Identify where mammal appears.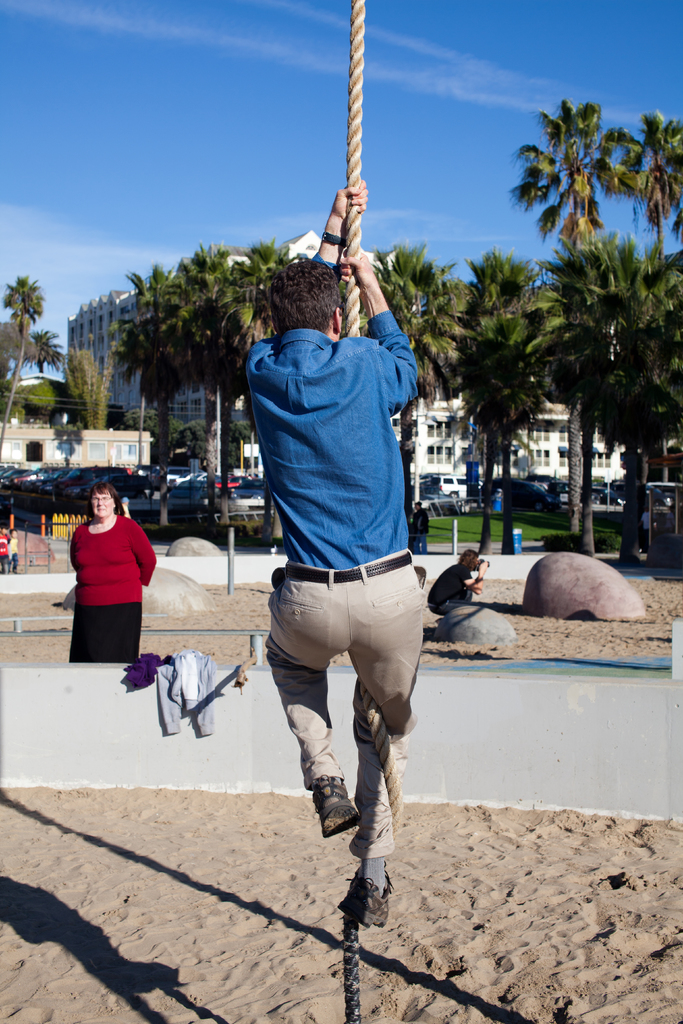
Appears at region(240, 180, 425, 930).
